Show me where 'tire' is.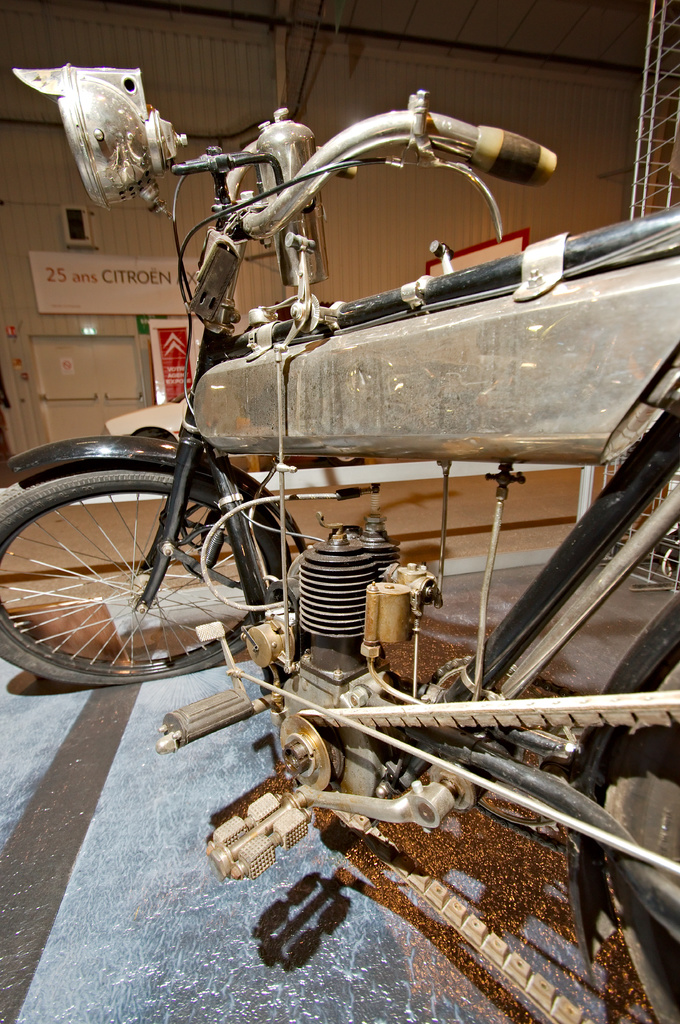
'tire' is at (x1=567, y1=597, x2=679, y2=1023).
